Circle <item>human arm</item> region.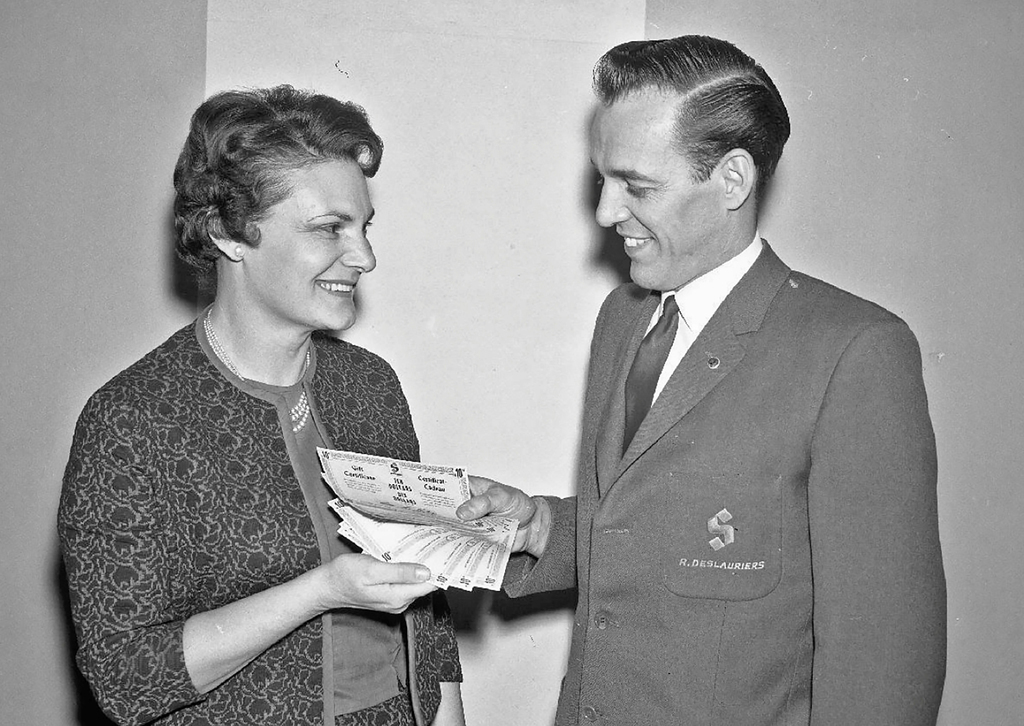
Region: locate(802, 302, 956, 725).
